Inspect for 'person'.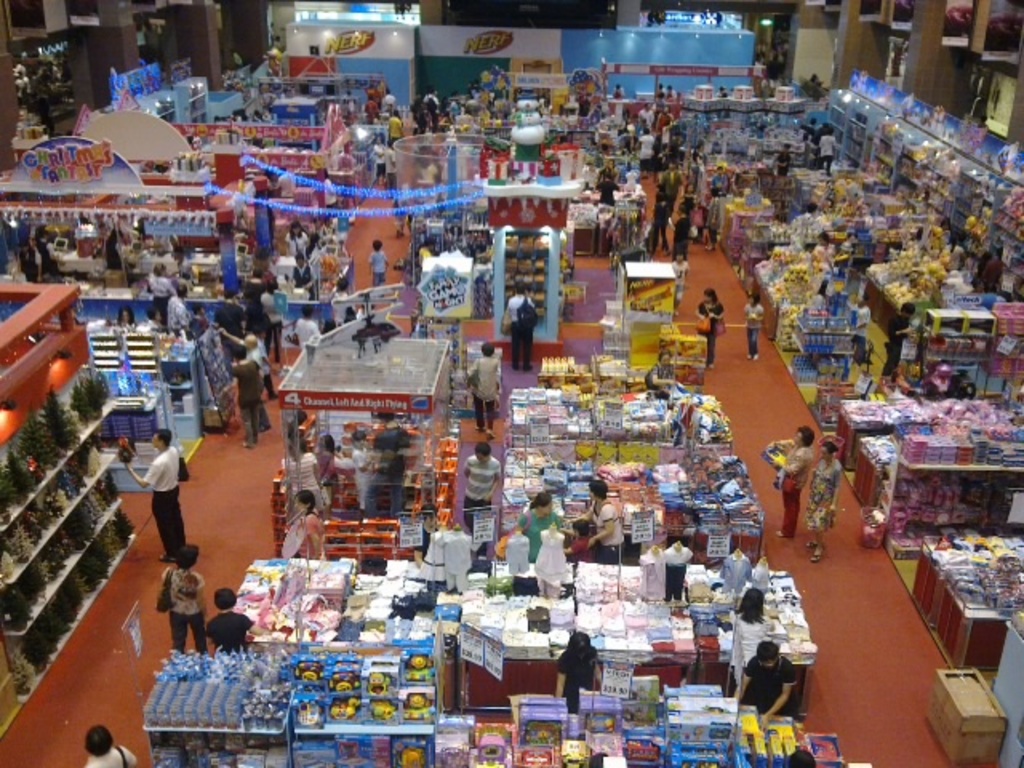
Inspection: <region>349, 430, 374, 499</region>.
